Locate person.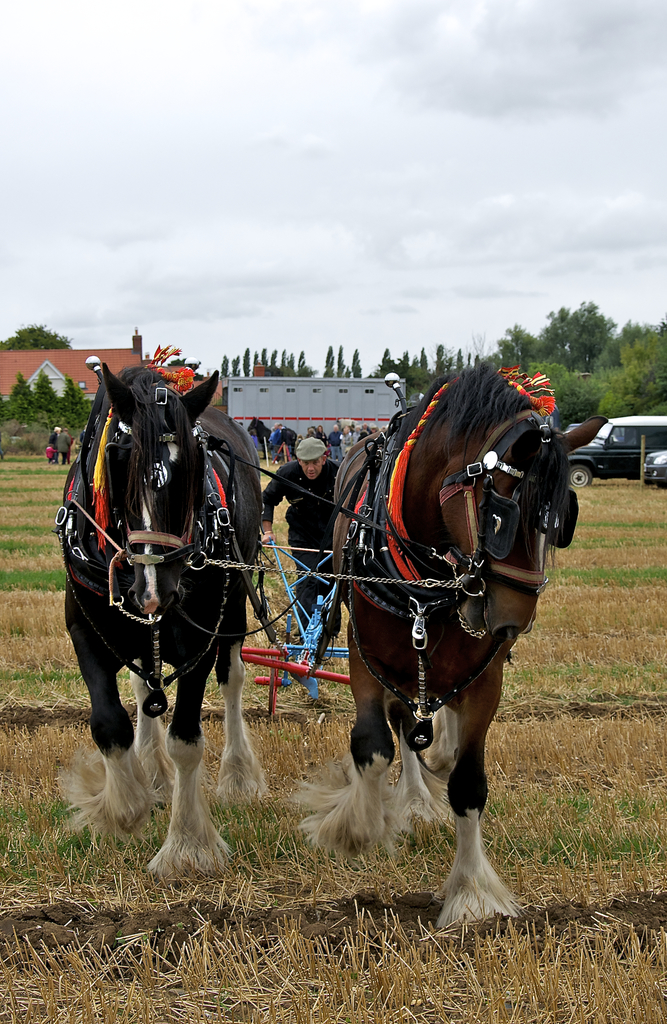
Bounding box: left=65, top=433, right=76, bottom=466.
